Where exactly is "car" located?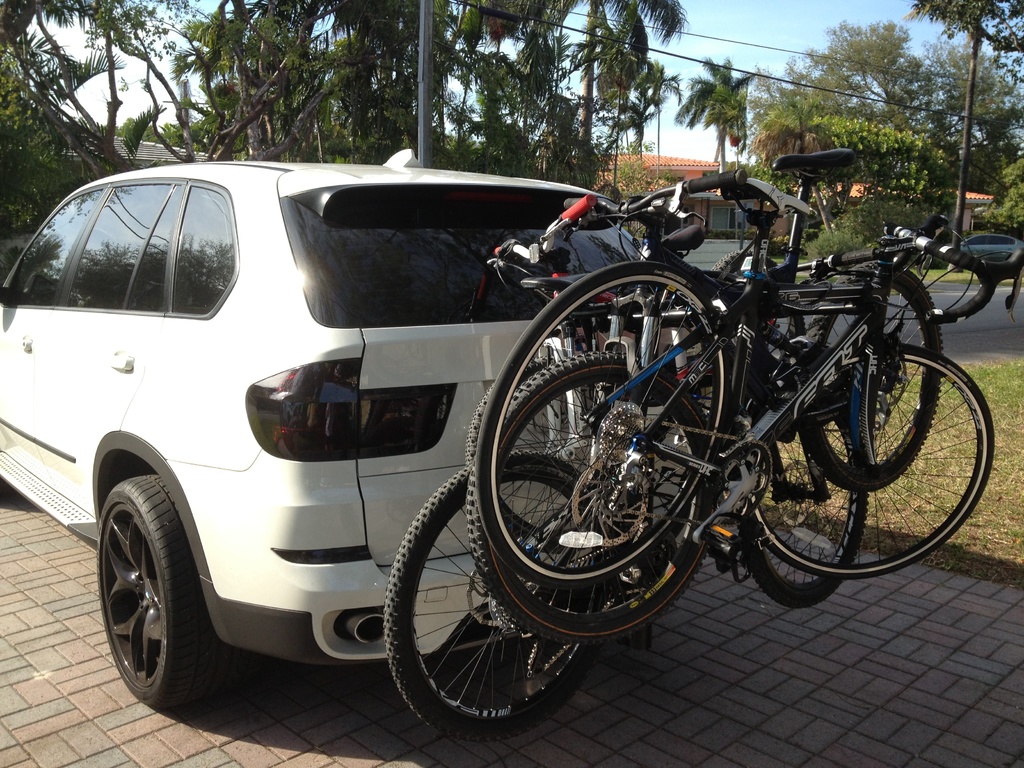
Its bounding box is bbox=(955, 236, 1023, 267).
